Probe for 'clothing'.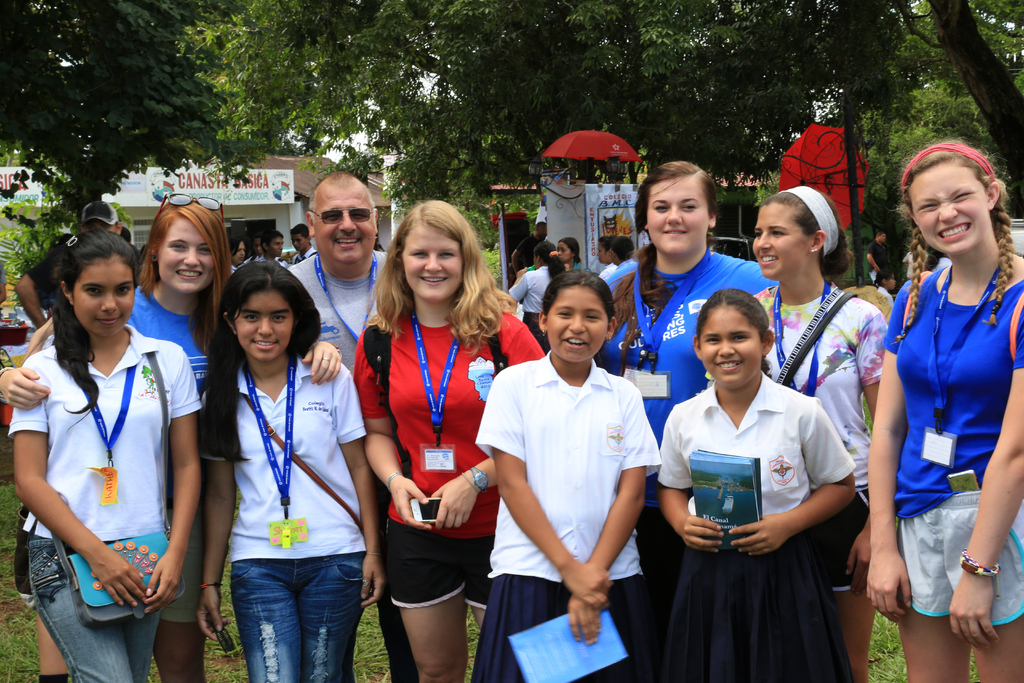
Probe result: box=[6, 318, 211, 680].
